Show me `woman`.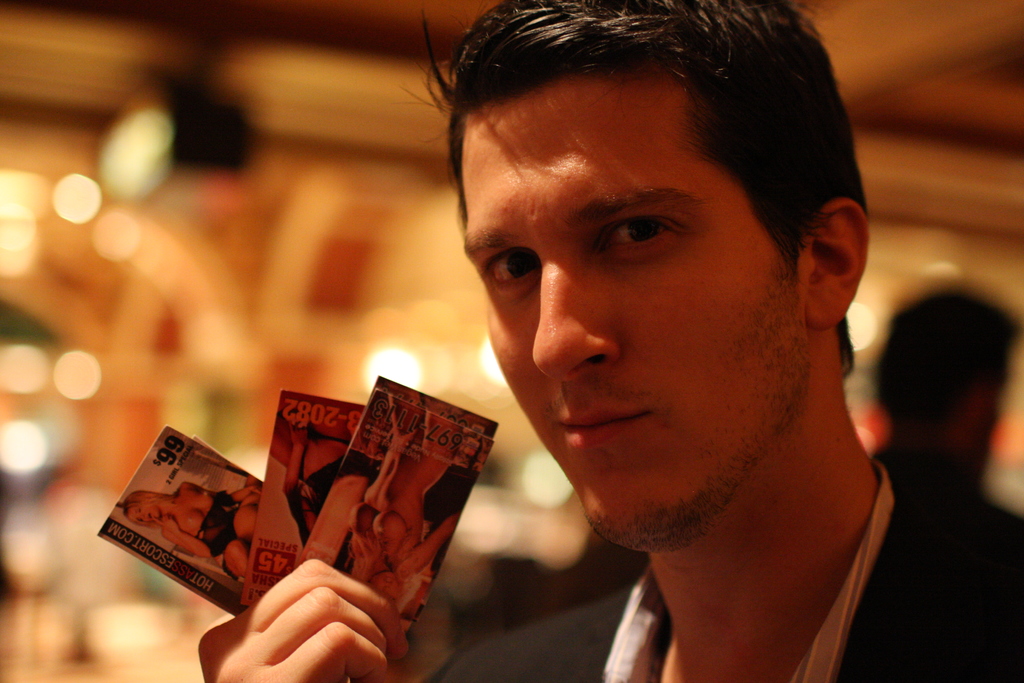
`woman` is here: [left=284, top=402, right=362, bottom=544].
